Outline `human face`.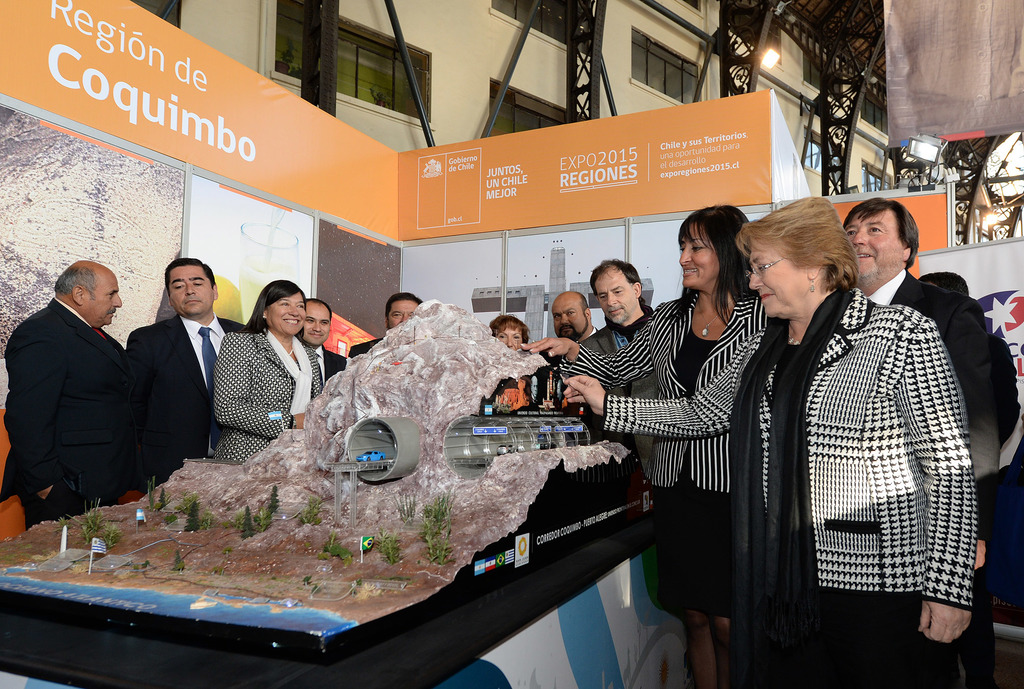
Outline: box(86, 274, 124, 328).
